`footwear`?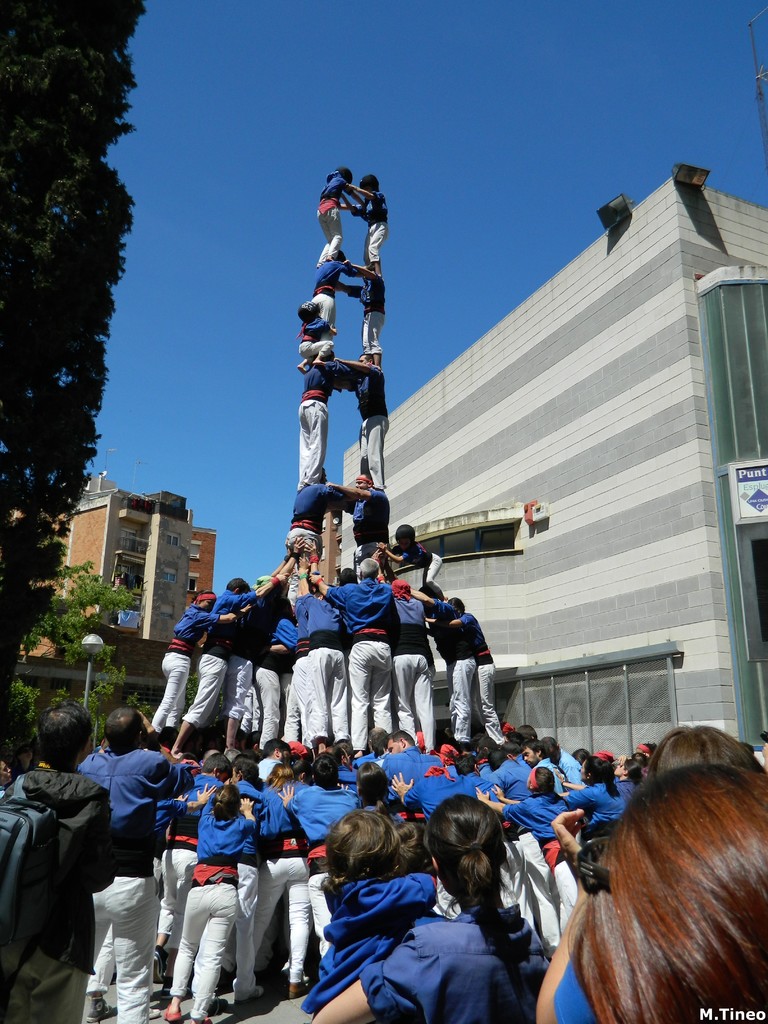
BBox(289, 977, 310, 998)
